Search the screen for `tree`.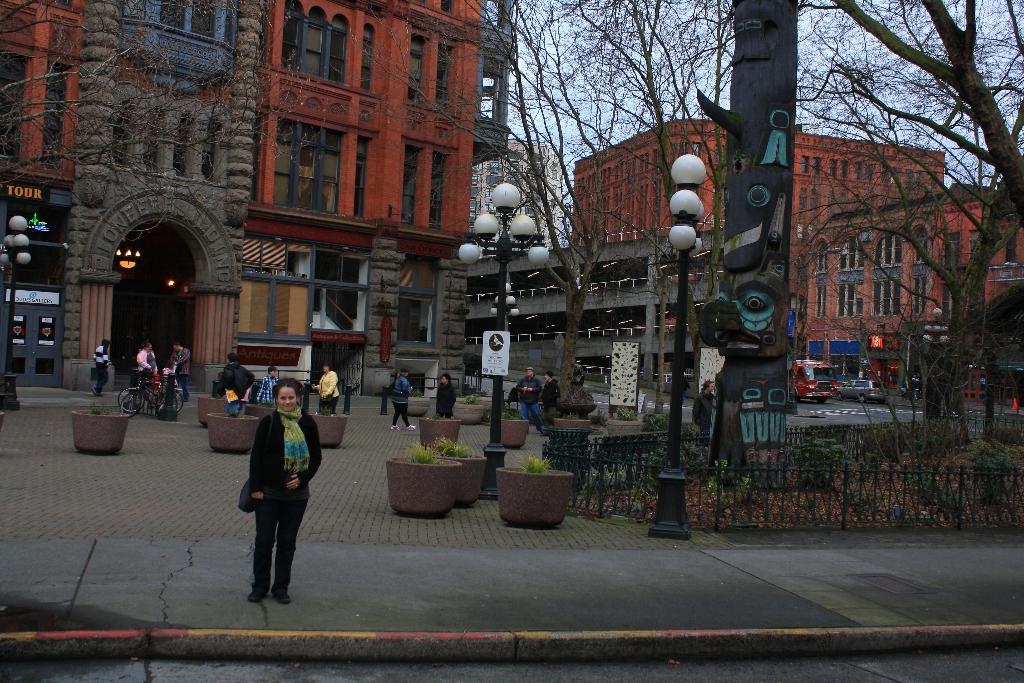
Found at {"x1": 798, "y1": 1, "x2": 1022, "y2": 430}.
